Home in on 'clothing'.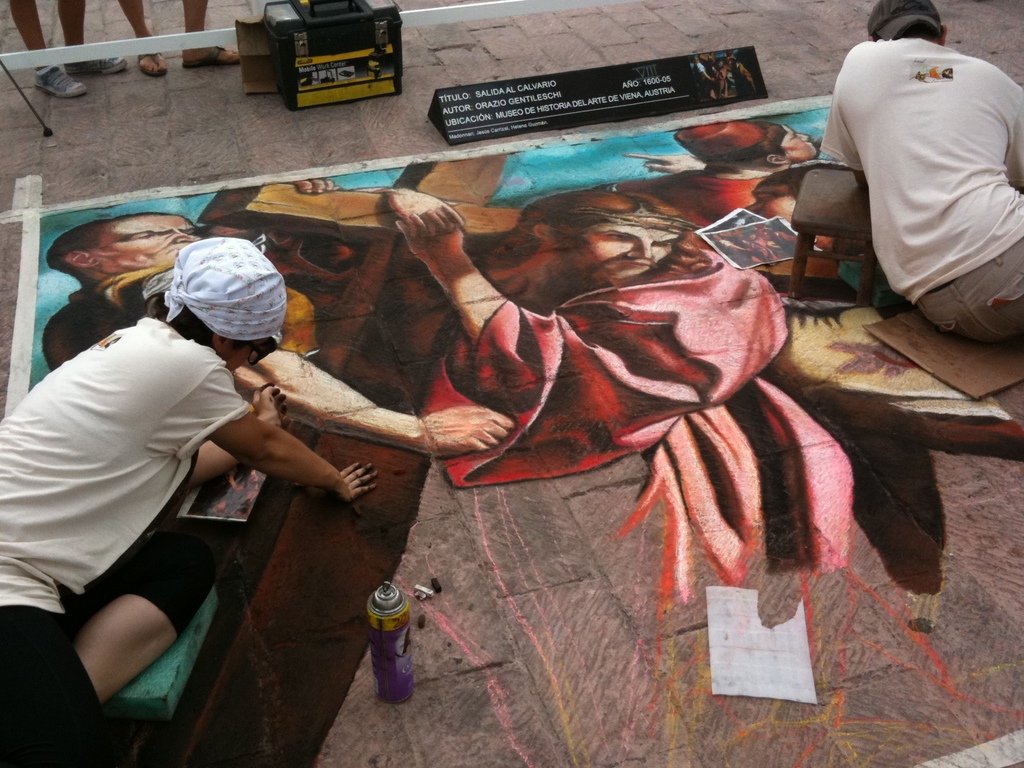
Homed in at <box>39,291,133,372</box>.
